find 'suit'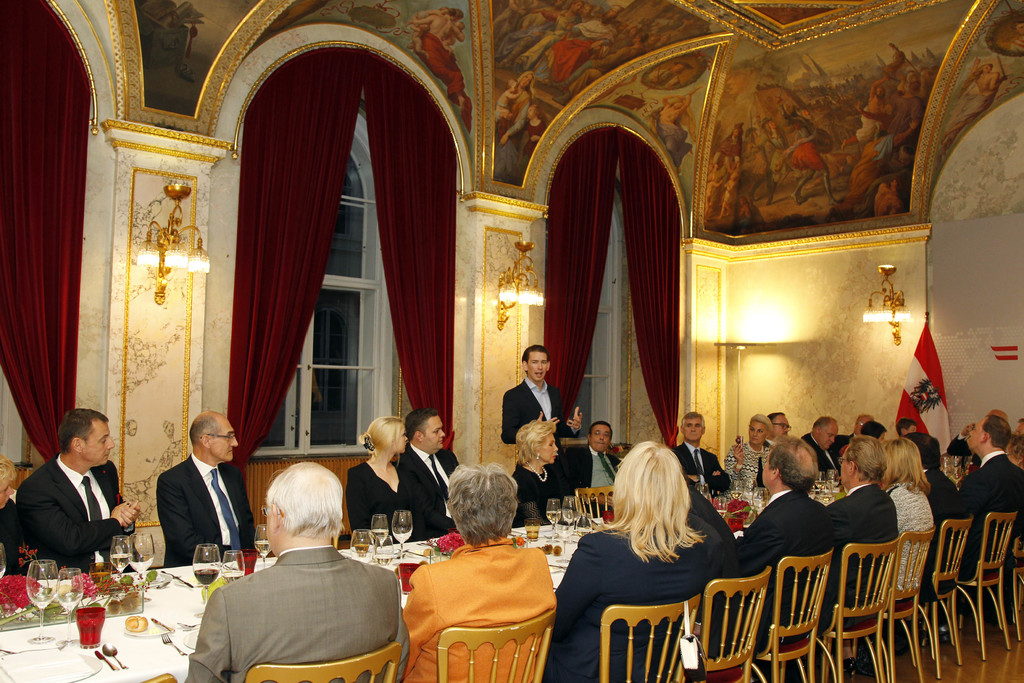
(499, 379, 580, 453)
